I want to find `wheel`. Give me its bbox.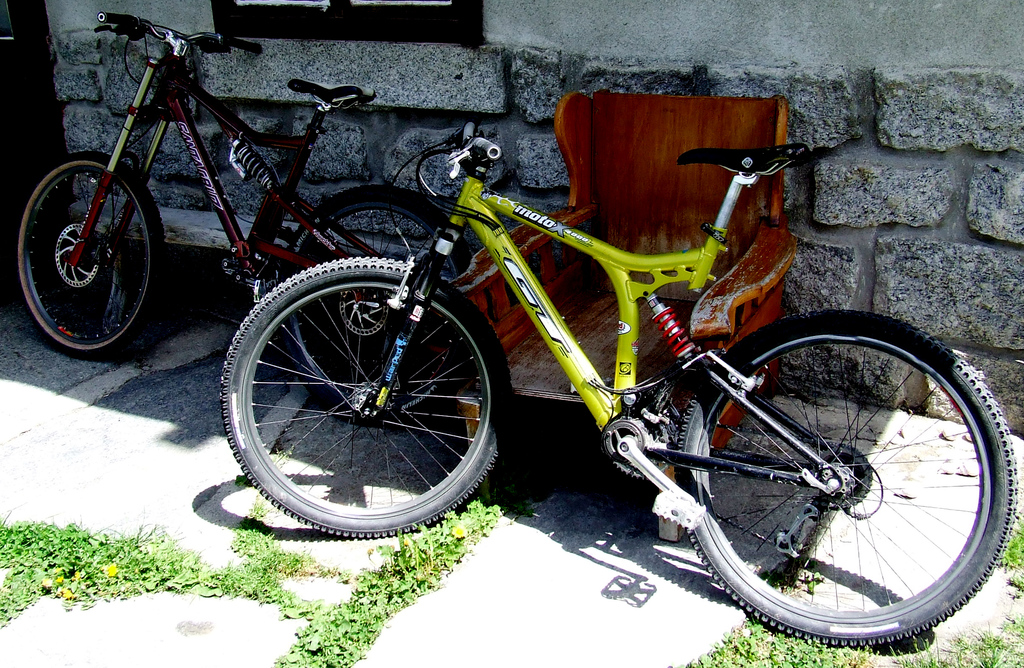
{"left": 20, "top": 142, "right": 151, "bottom": 348}.
